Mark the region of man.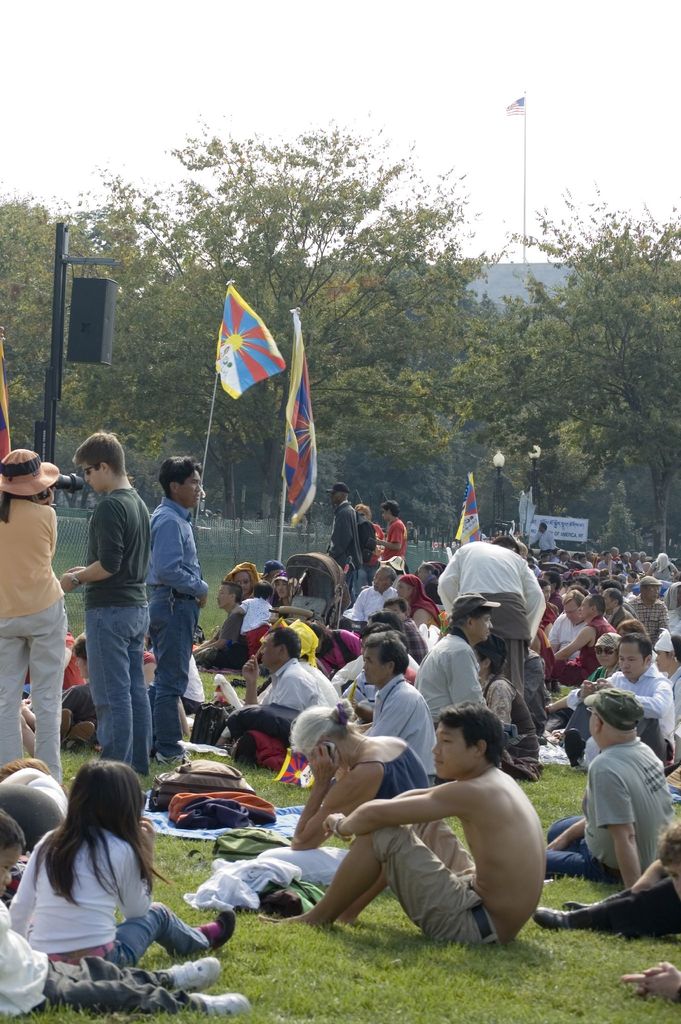
Region: x1=576 y1=675 x2=672 y2=929.
